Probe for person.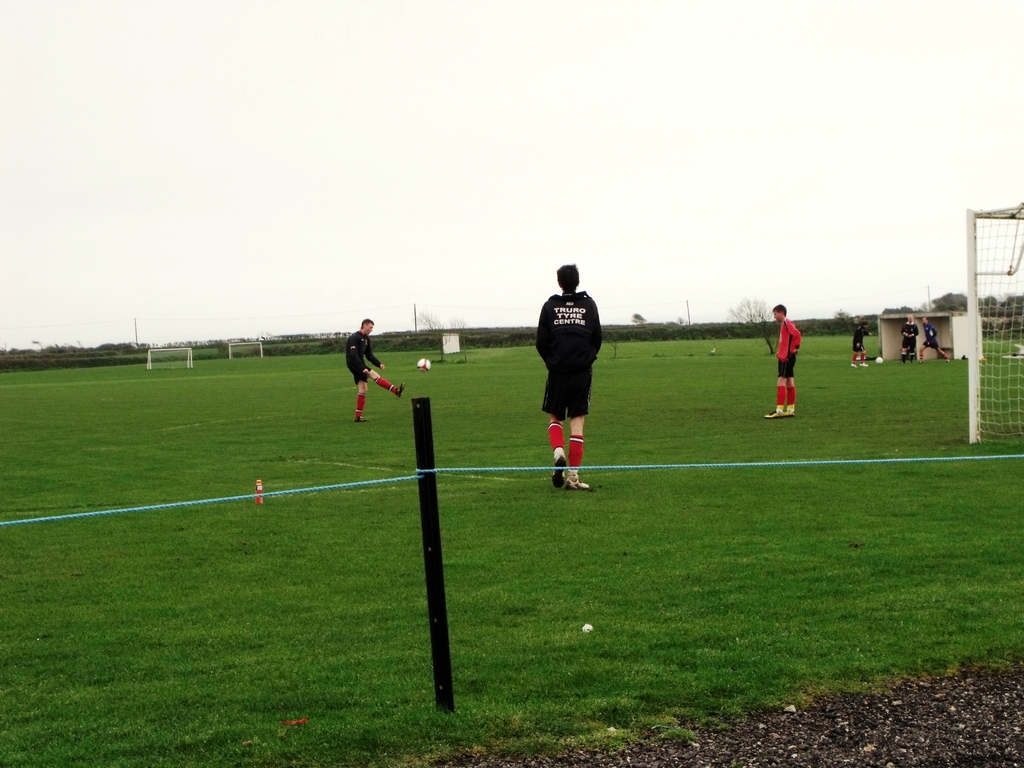
Probe result: Rect(531, 249, 614, 511).
